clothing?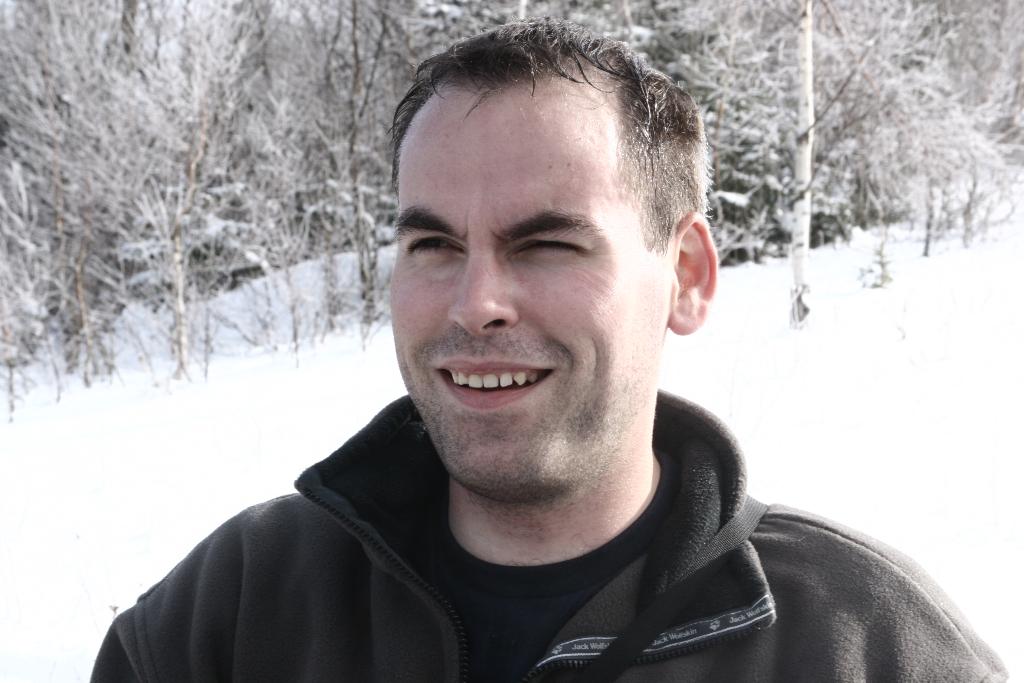
locate(51, 386, 920, 680)
